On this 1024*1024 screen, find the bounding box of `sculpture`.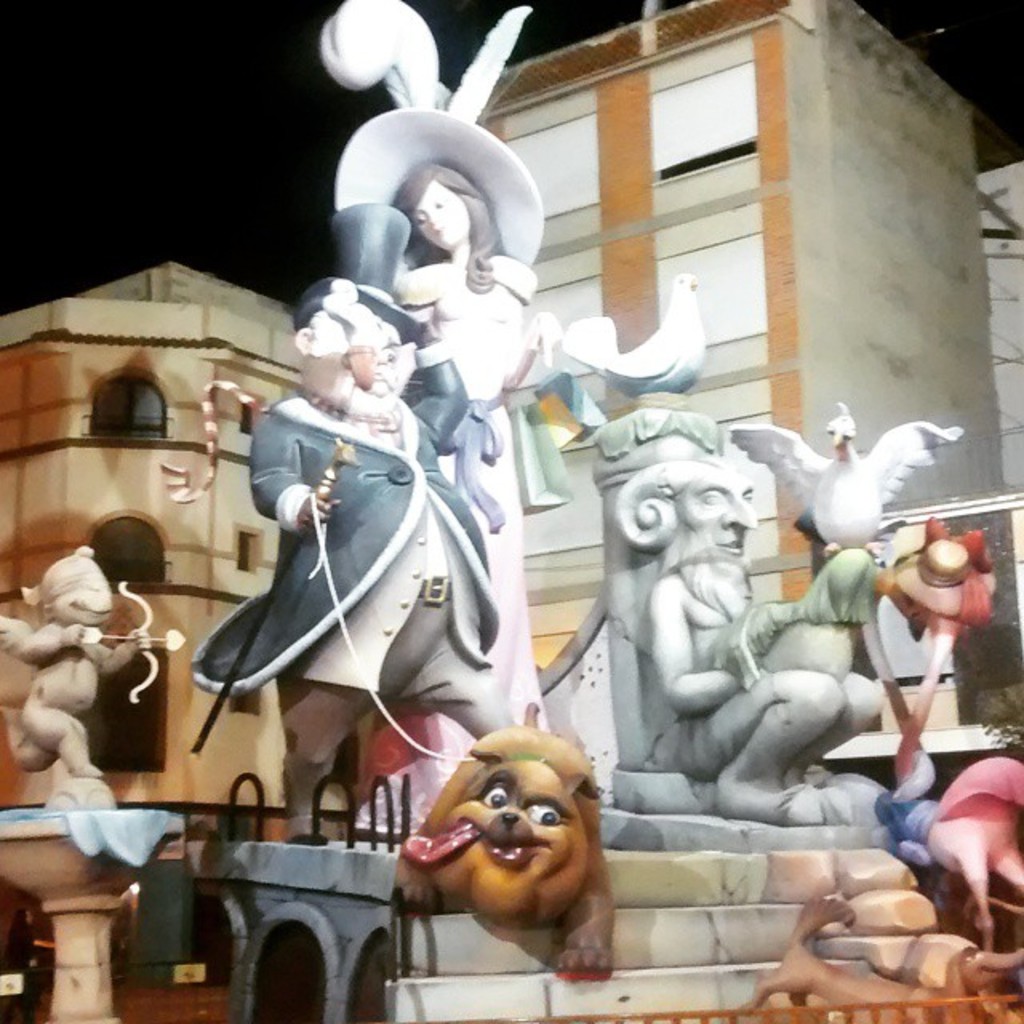
Bounding box: pyautogui.locateOnScreen(566, 266, 715, 413).
